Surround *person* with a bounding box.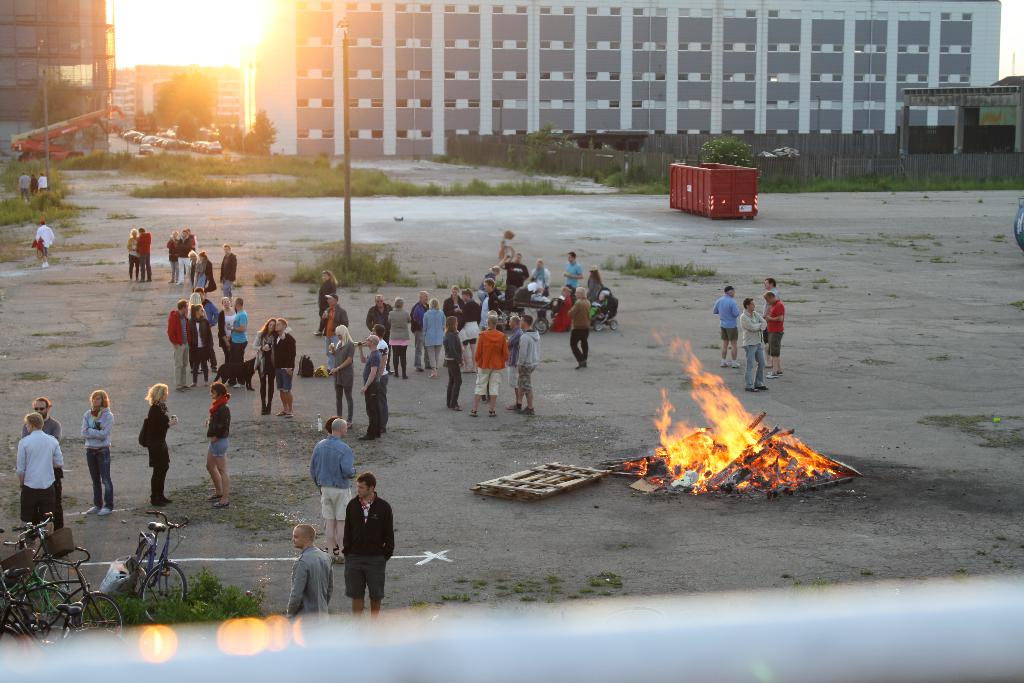
box(337, 472, 397, 624).
